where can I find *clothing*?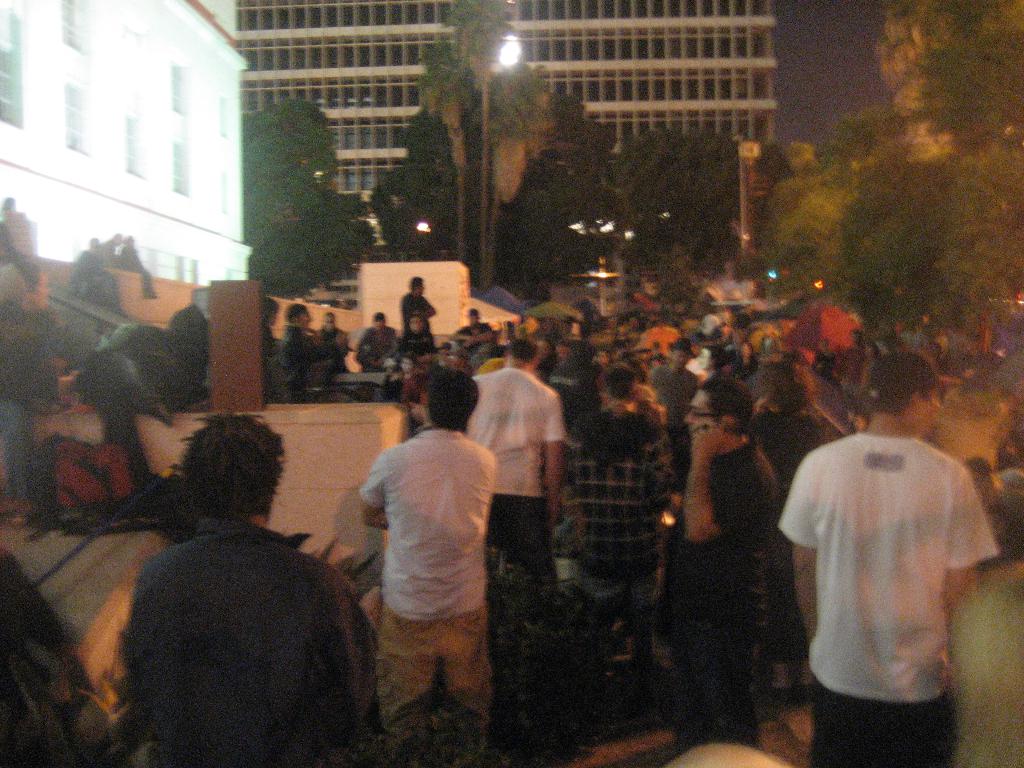
You can find it at x1=70, y1=247, x2=122, y2=314.
